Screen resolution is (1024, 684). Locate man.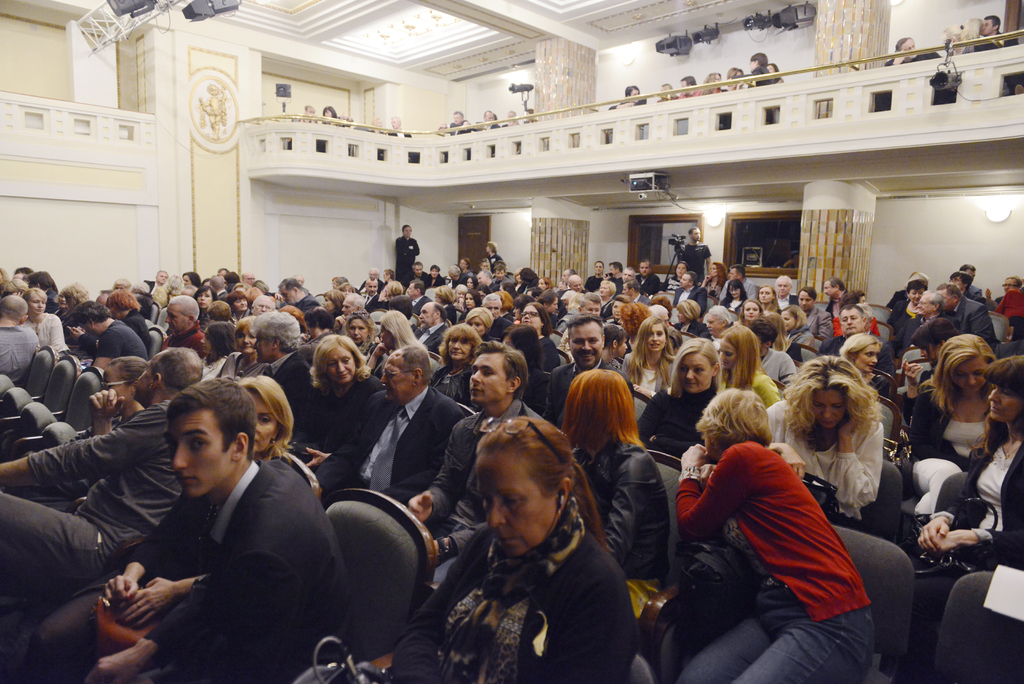
detection(475, 268, 499, 291).
